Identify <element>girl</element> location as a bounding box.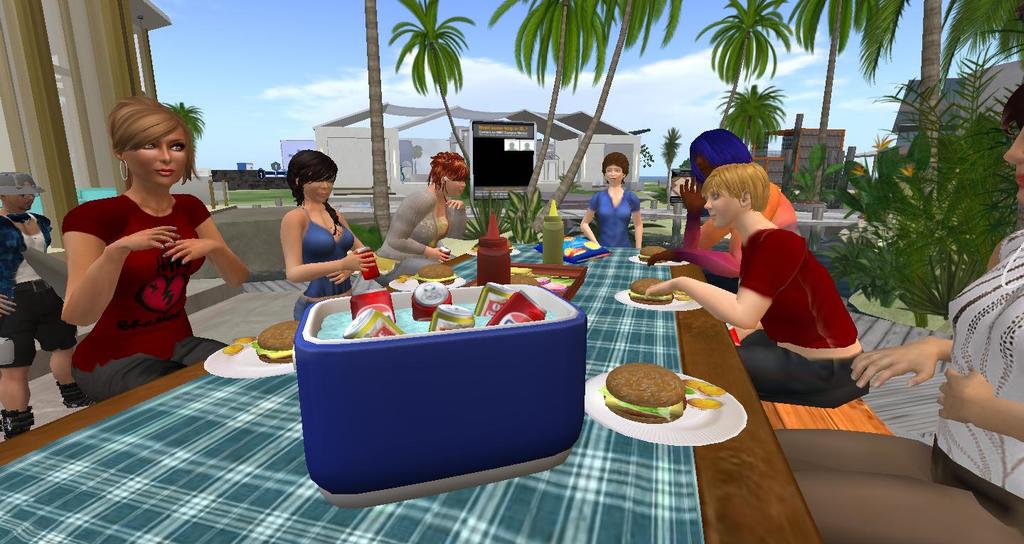
58/92/252/381.
